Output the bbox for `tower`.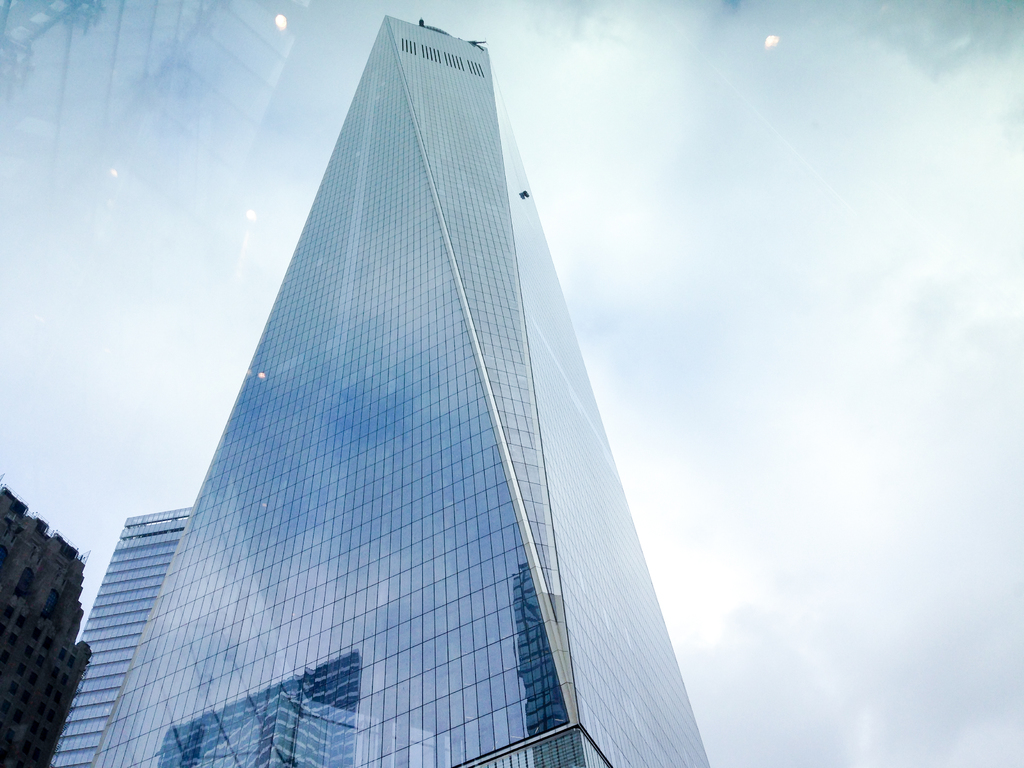
BBox(80, 18, 733, 767).
